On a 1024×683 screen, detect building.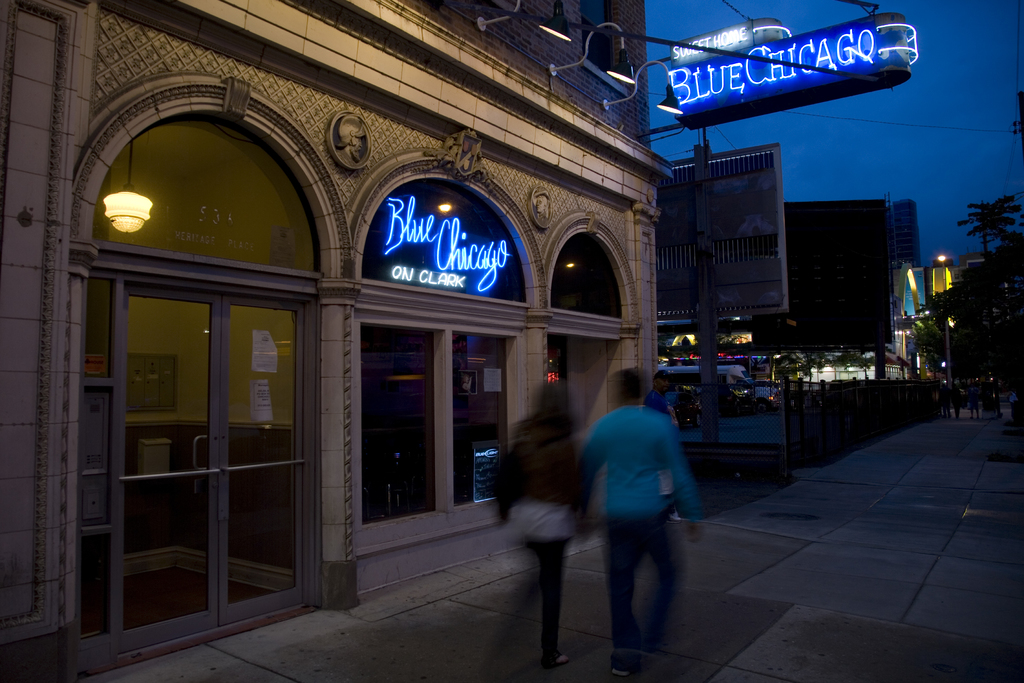
box(0, 1, 678, 682).
